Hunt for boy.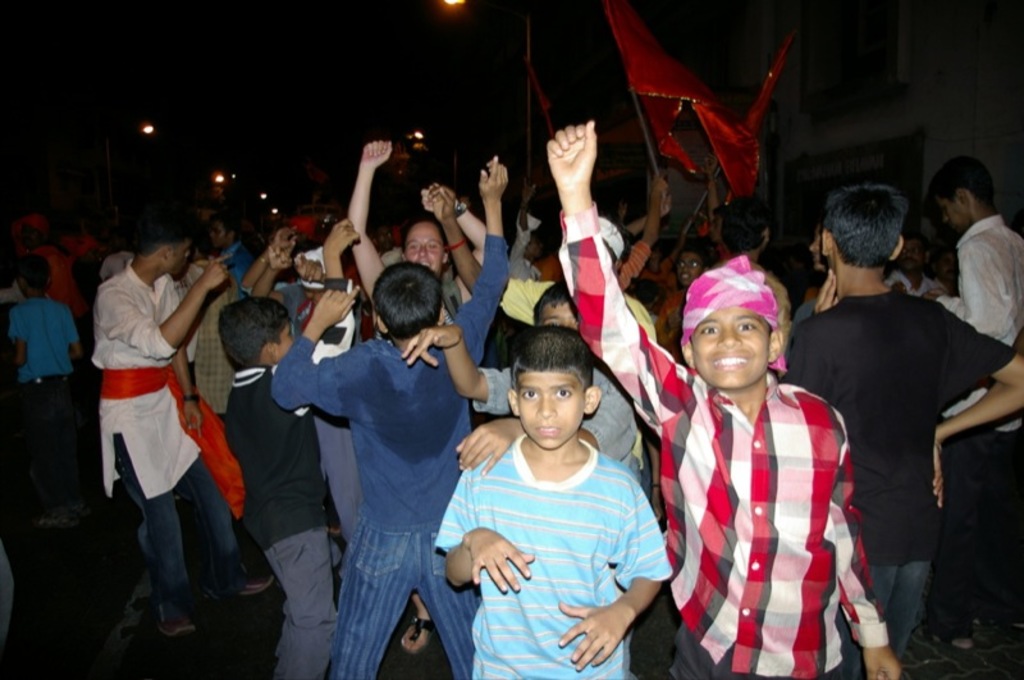
Hunted down at bbox=(270, 154, 509, 679).
